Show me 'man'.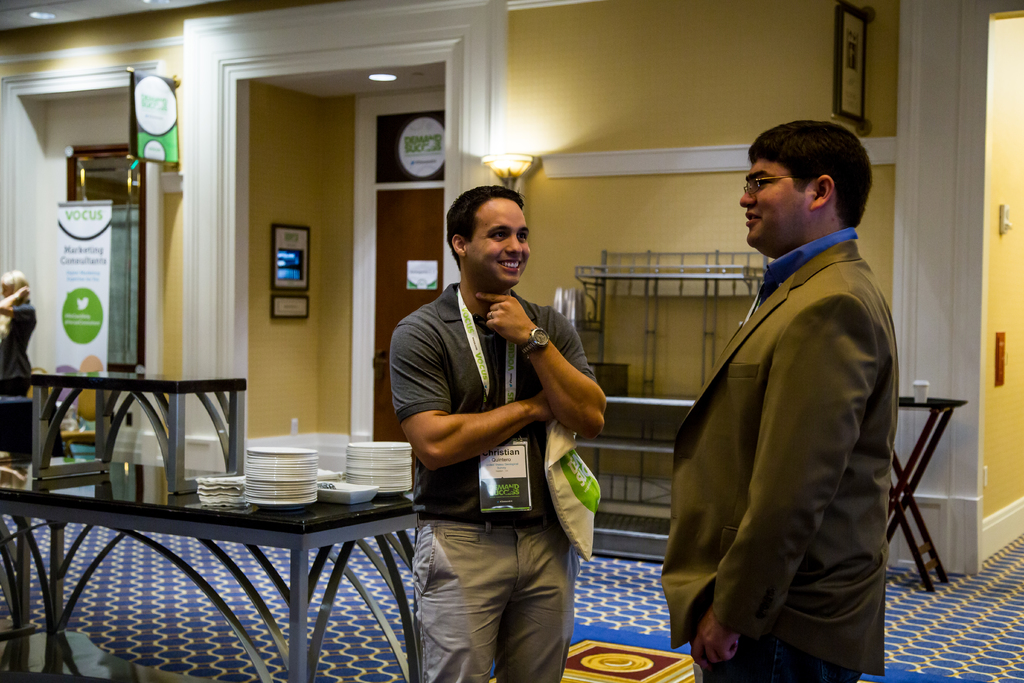
'man' is here: left=671, top=119, right=902, bottom=682.
